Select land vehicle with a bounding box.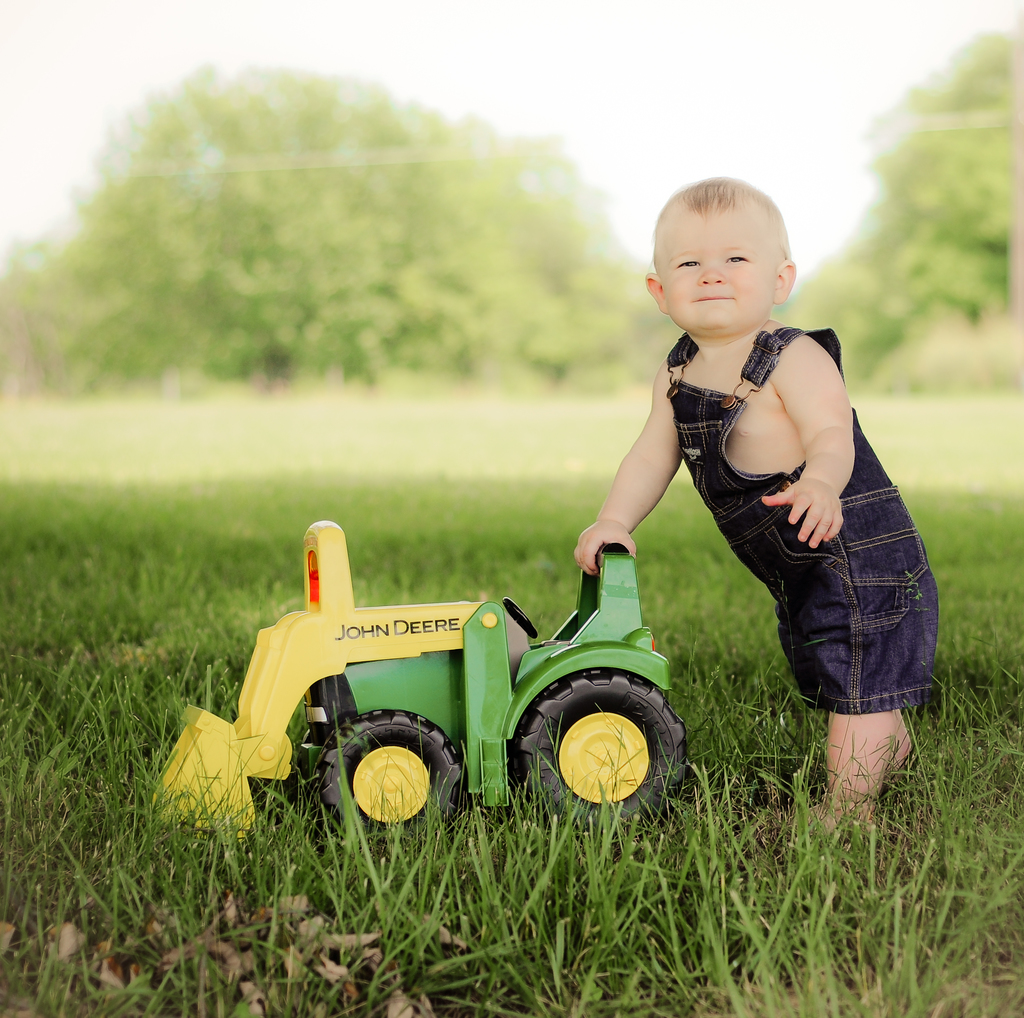
<box>161,538,716,834</box>.
